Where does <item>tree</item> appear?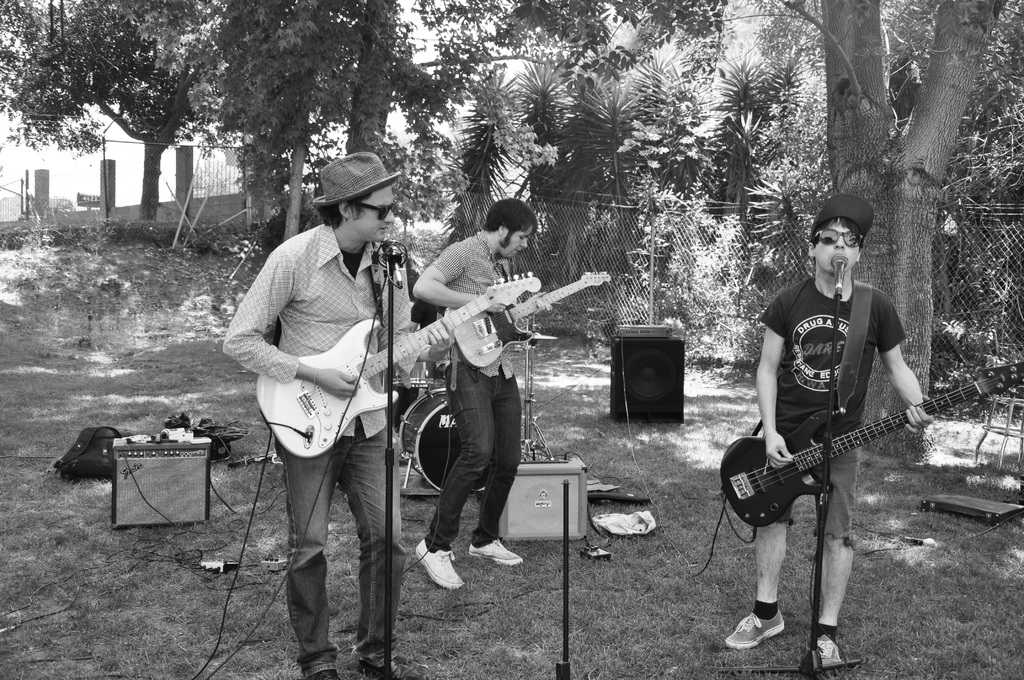
Appears at select_region(783, 0, 1011, 460).
